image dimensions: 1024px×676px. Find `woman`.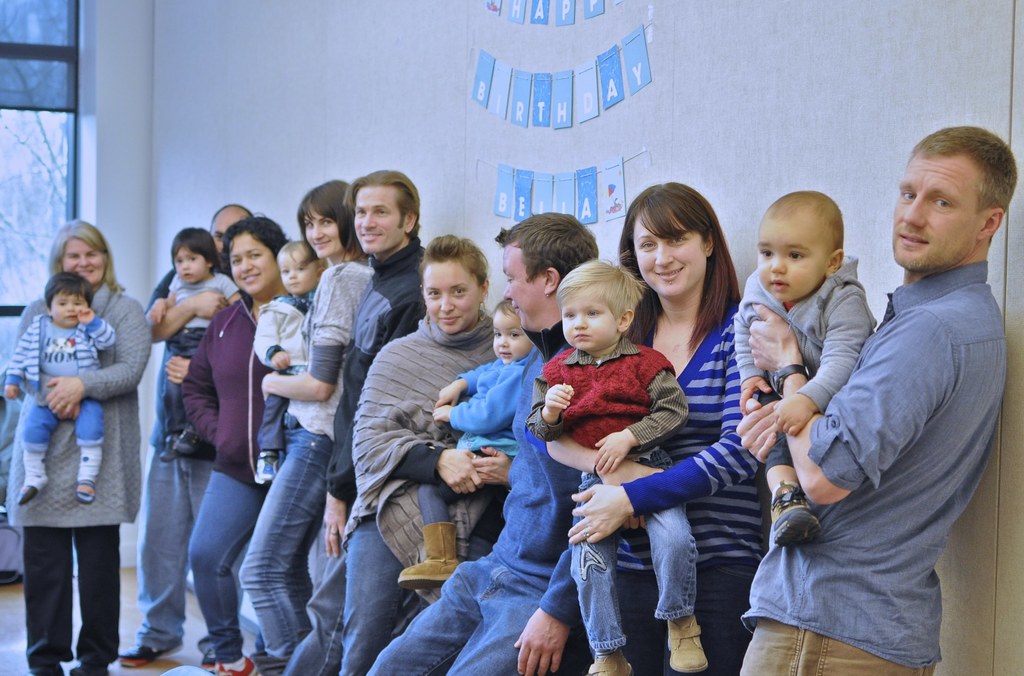
(341, 231, 519, 675).
